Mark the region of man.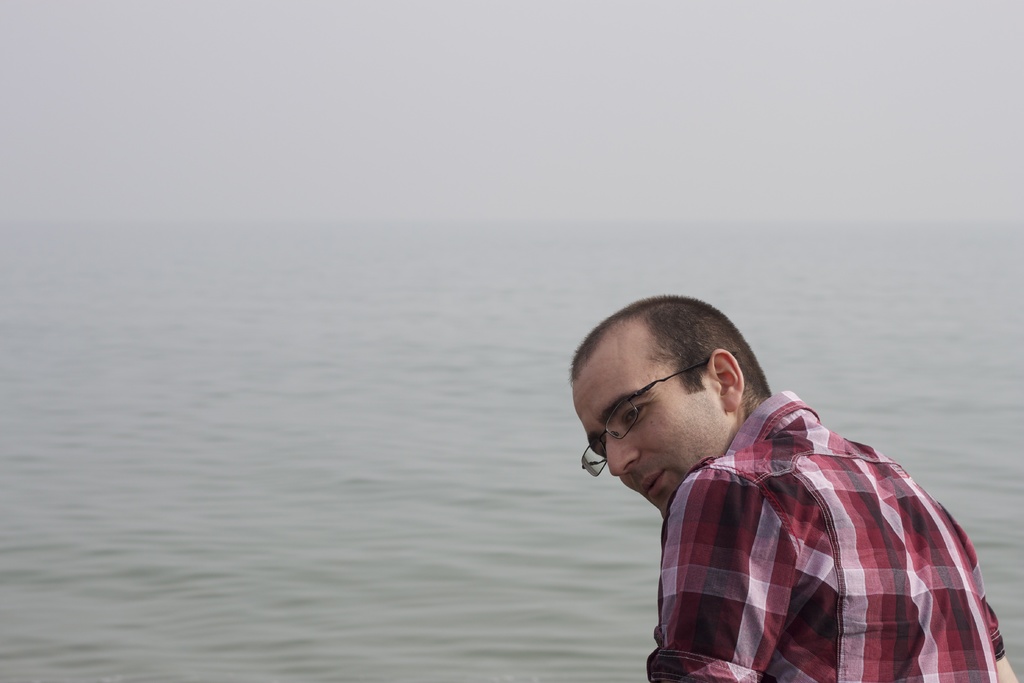
Region: 570 284 963 639.
